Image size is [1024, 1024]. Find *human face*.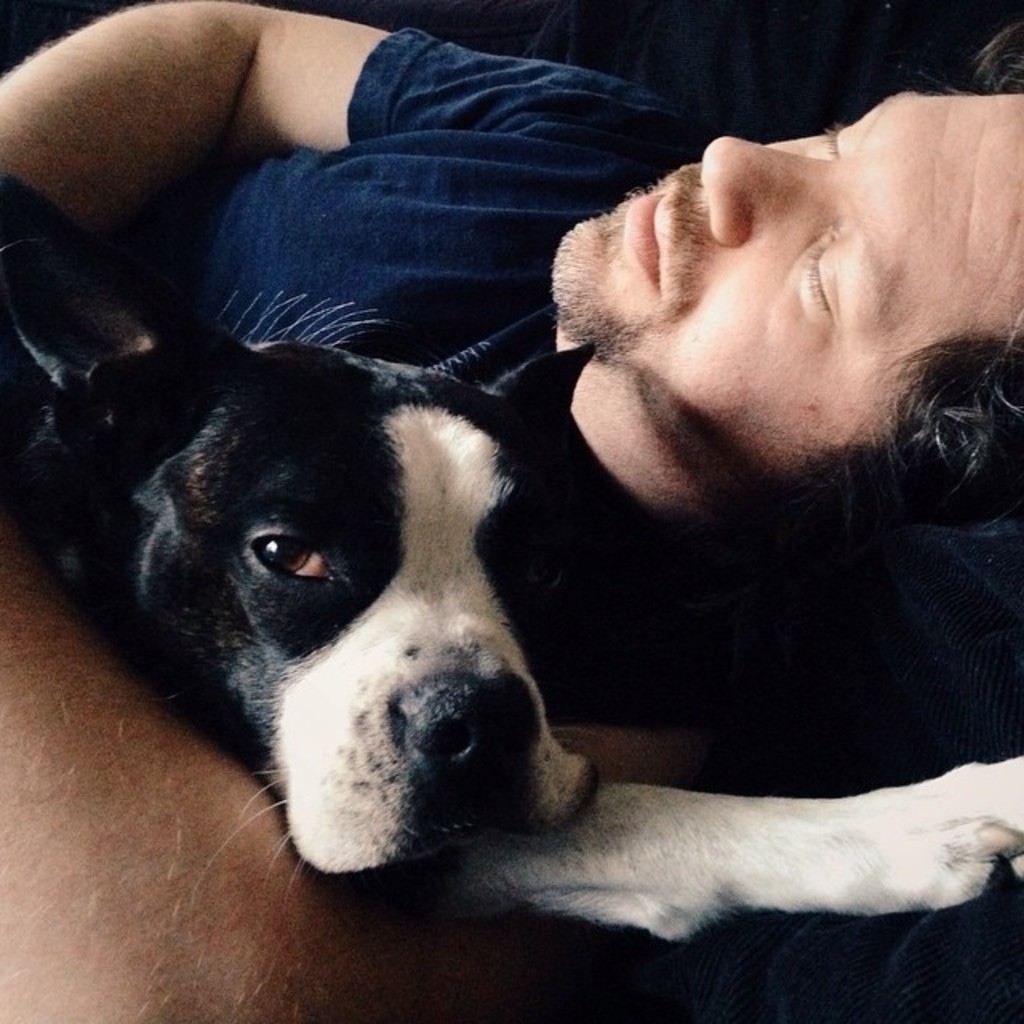
(left=539, top=78, right=1022, bottom=472).
